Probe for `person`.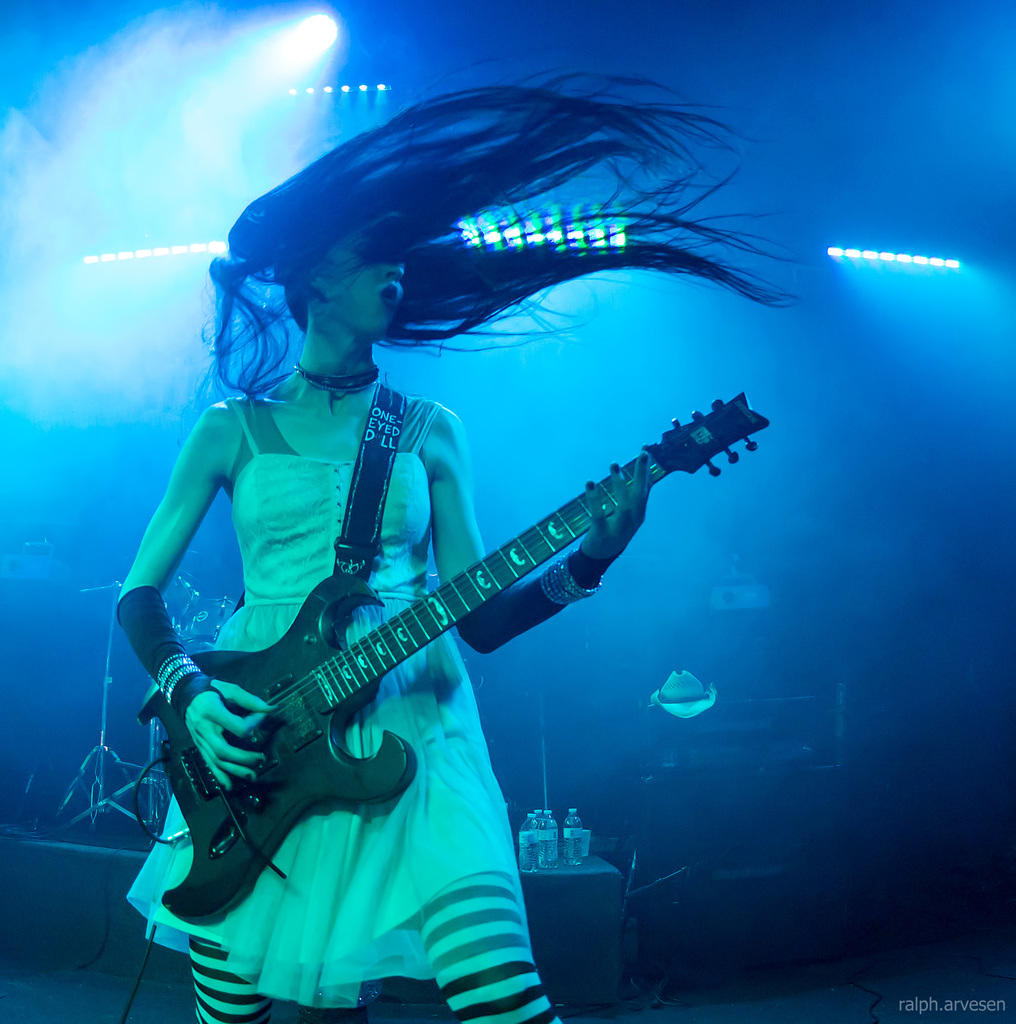
Probe result: pyautogui.locateOnScreen(110, 44, 801, 1023).
